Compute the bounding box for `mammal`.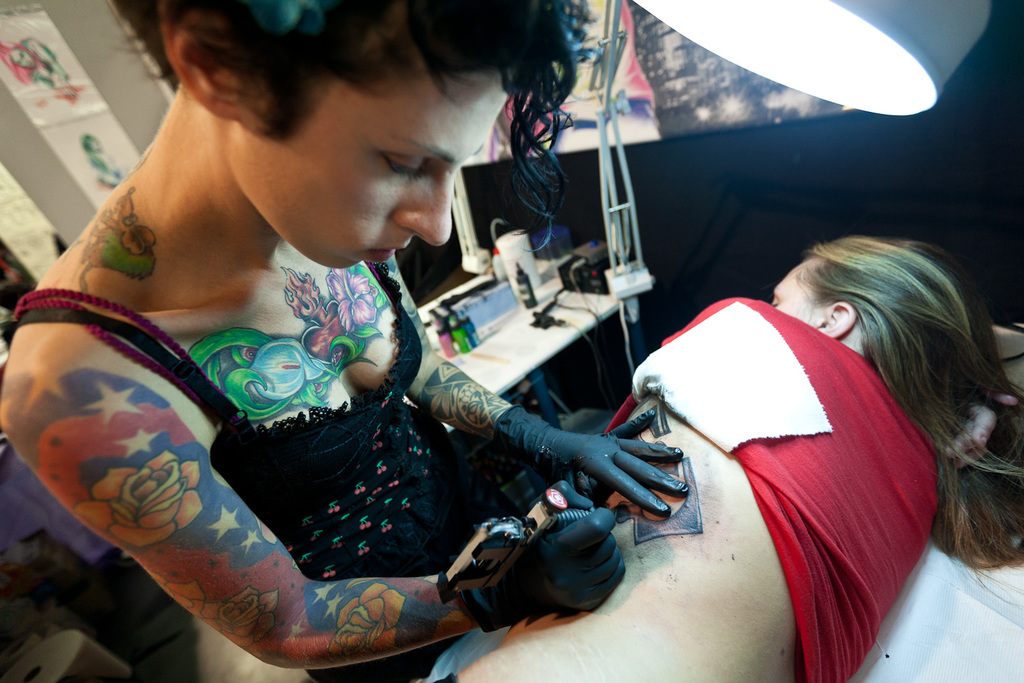
rect(425, 231, 1023, 682).
